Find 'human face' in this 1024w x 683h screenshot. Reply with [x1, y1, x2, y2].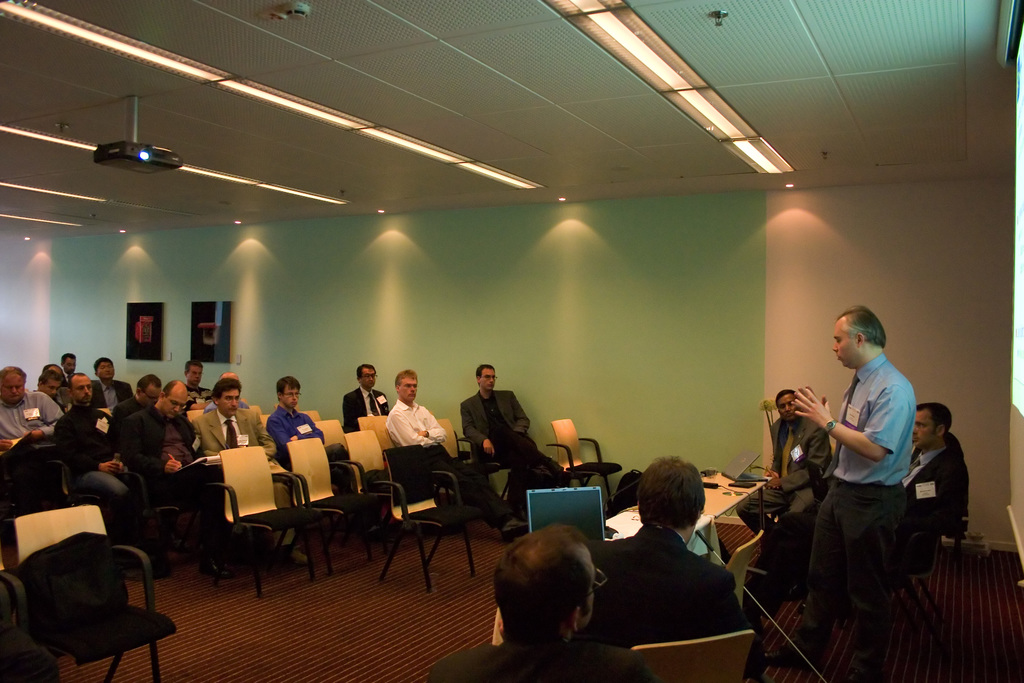
[219, 392, 240, 416].
